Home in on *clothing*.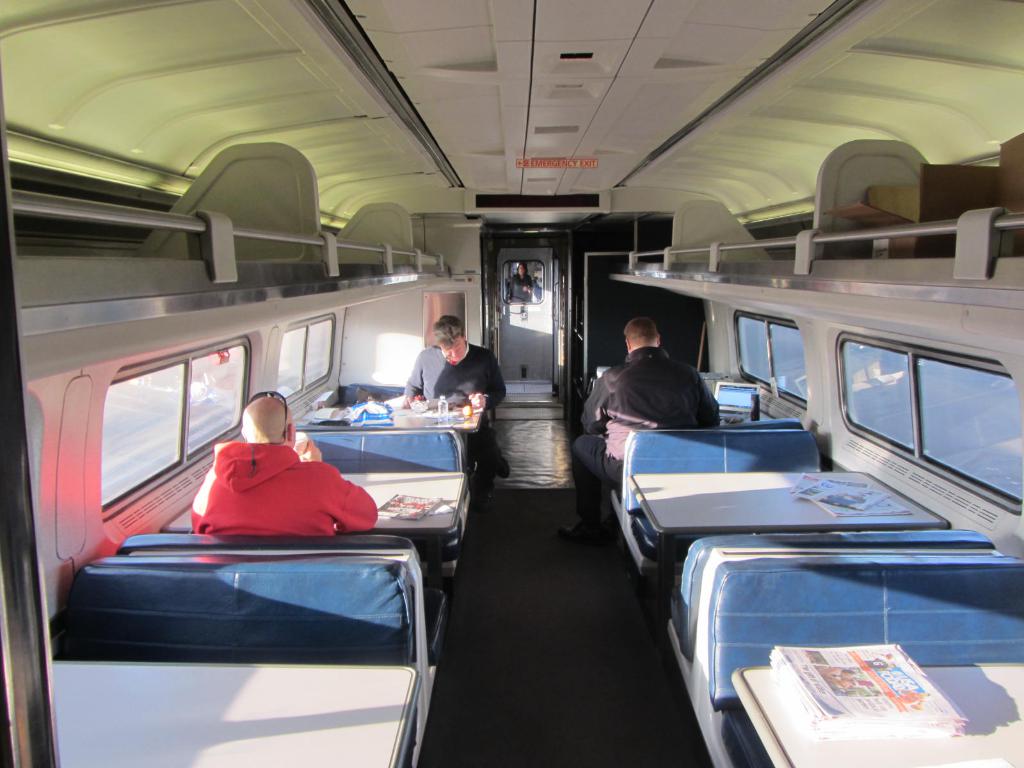
Homed in at bbox=(566, 346, 717, 499).
